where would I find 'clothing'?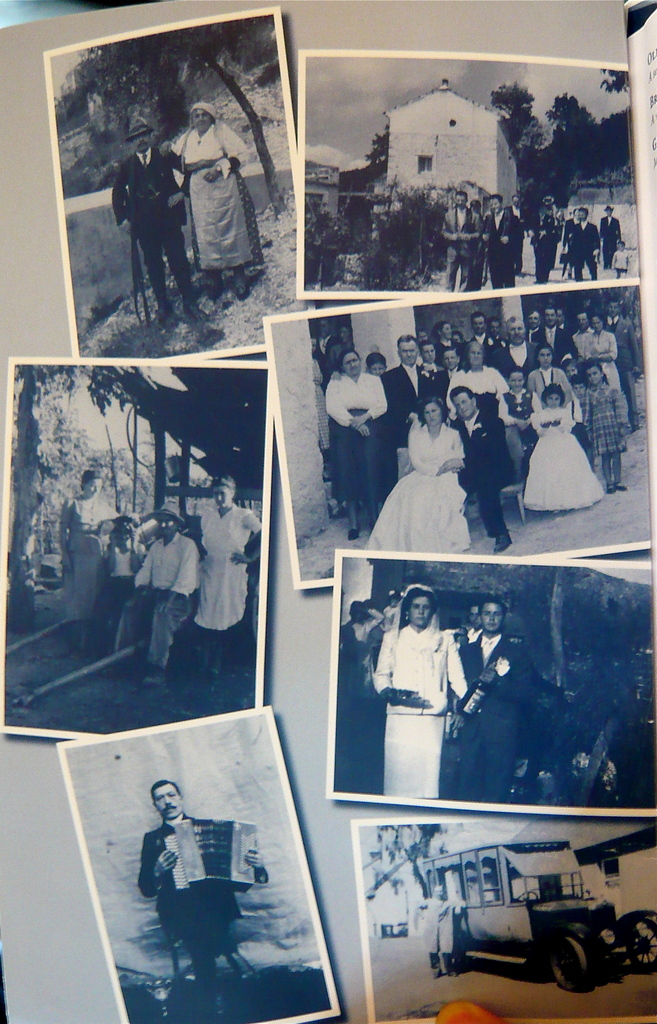
At (192, 495, 263, 634).
